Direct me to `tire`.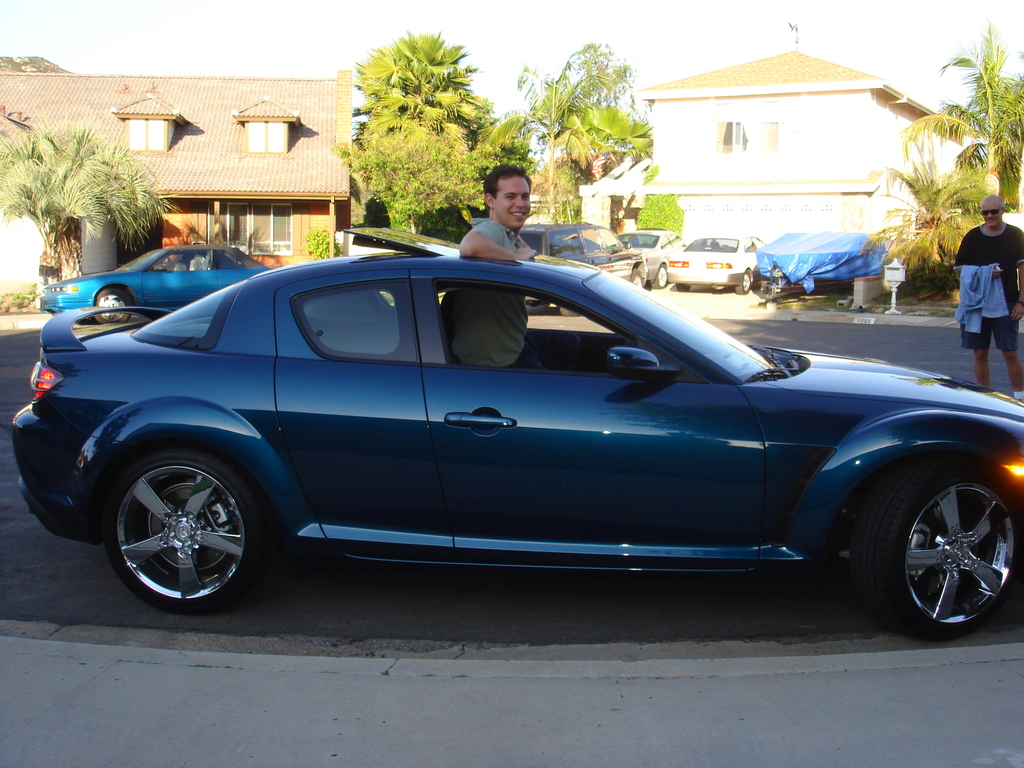
Direction: [737, 272, 751, 293].
